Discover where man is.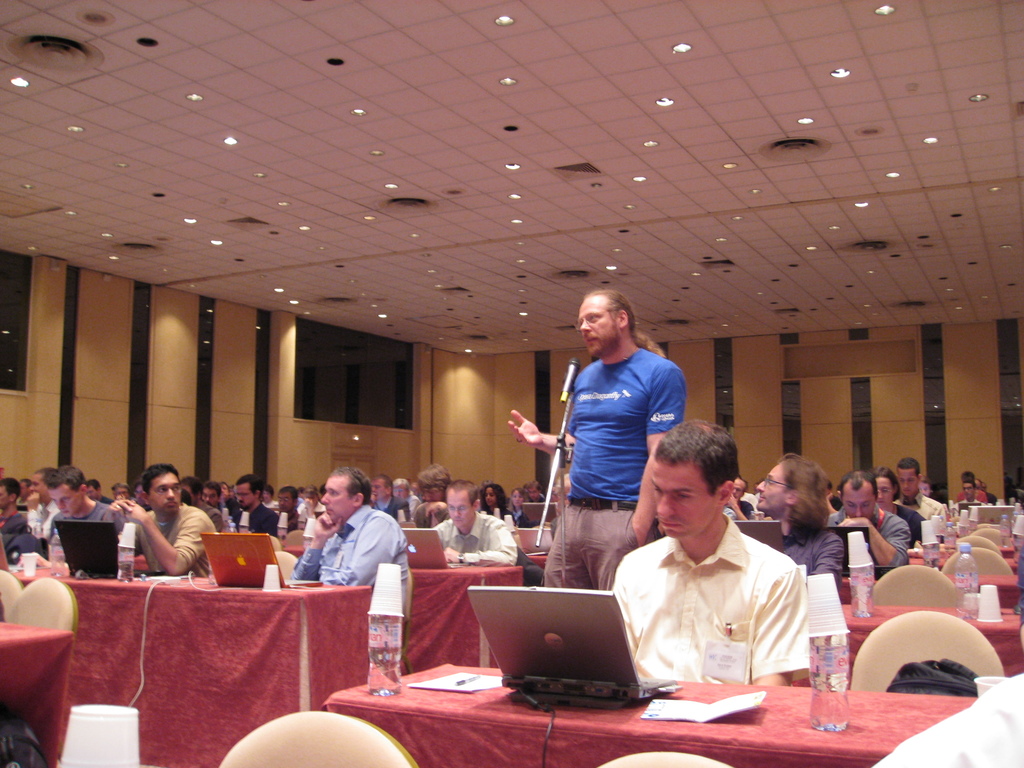
Discovered at BBox(367, 474, 414, 528).
